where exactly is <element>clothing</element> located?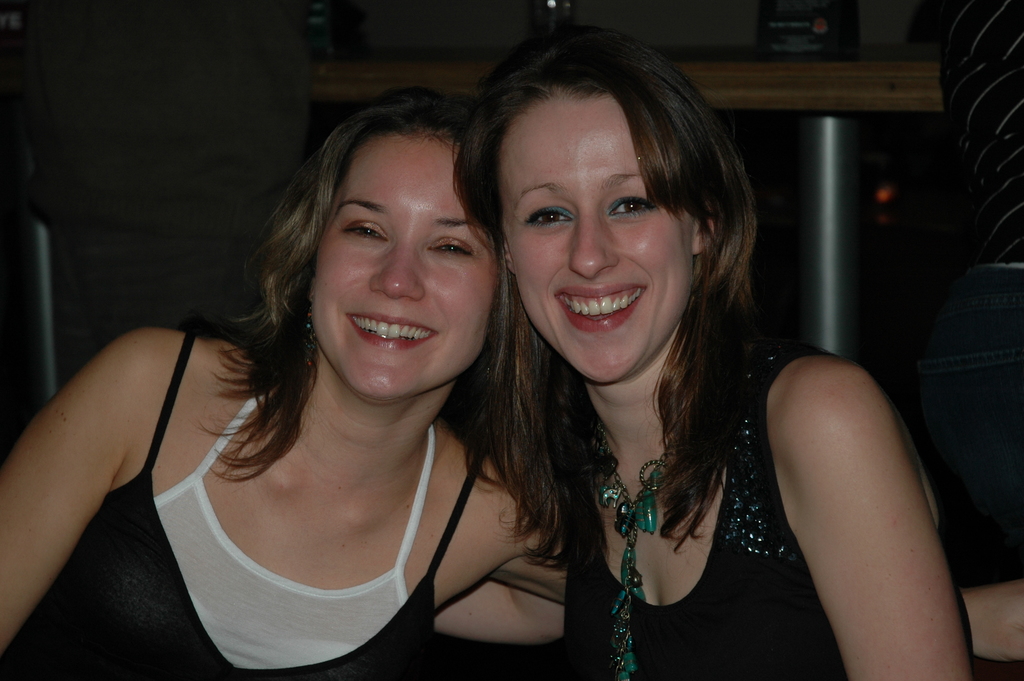
Its bounding box is x1=0, y1=319, x2=483, y2=680.
